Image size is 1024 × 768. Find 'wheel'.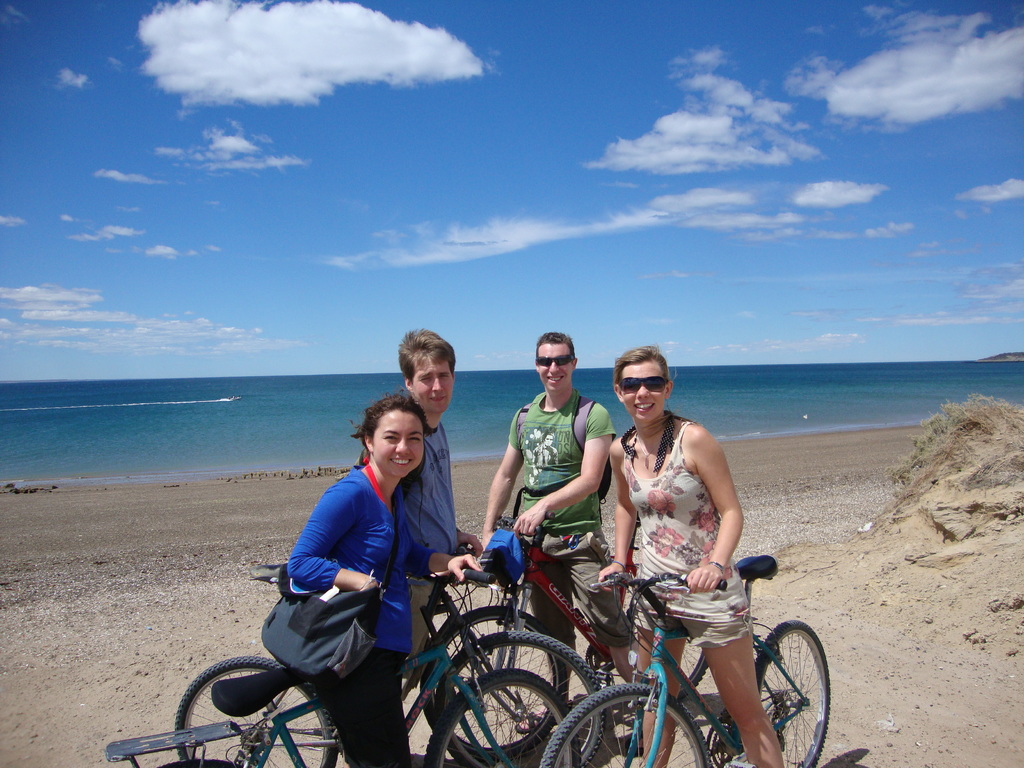
region(419, 672, 578, 767).
